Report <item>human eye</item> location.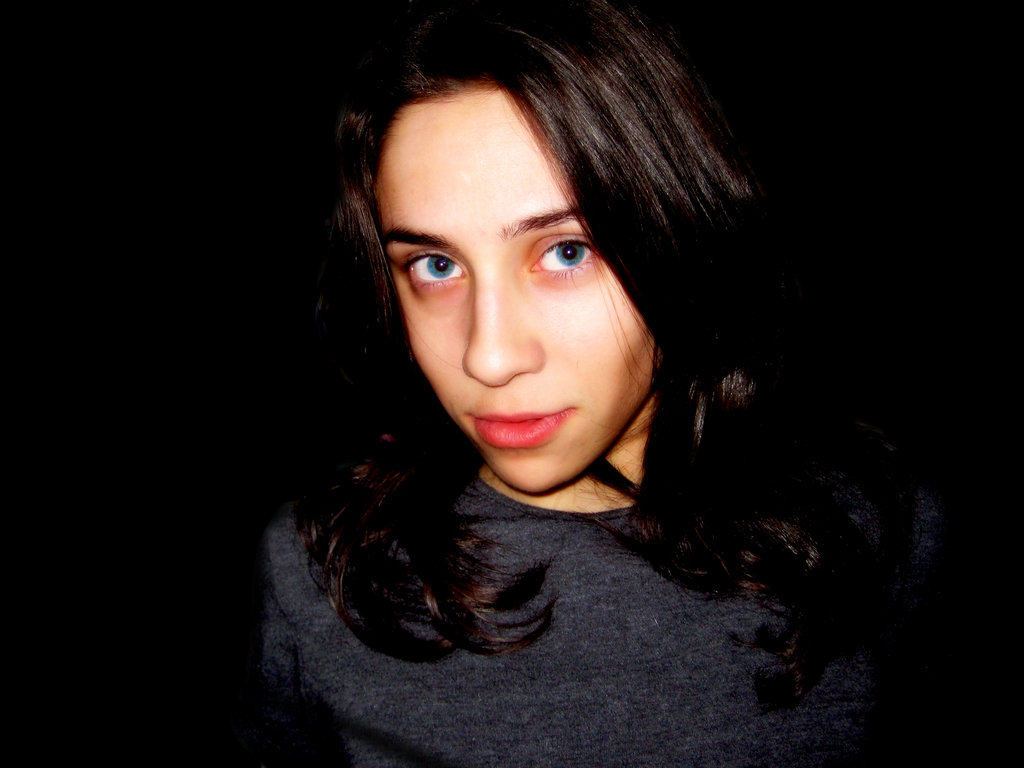
Report: pyautogui.locateOnScreen(514, 226, 596, 285).
